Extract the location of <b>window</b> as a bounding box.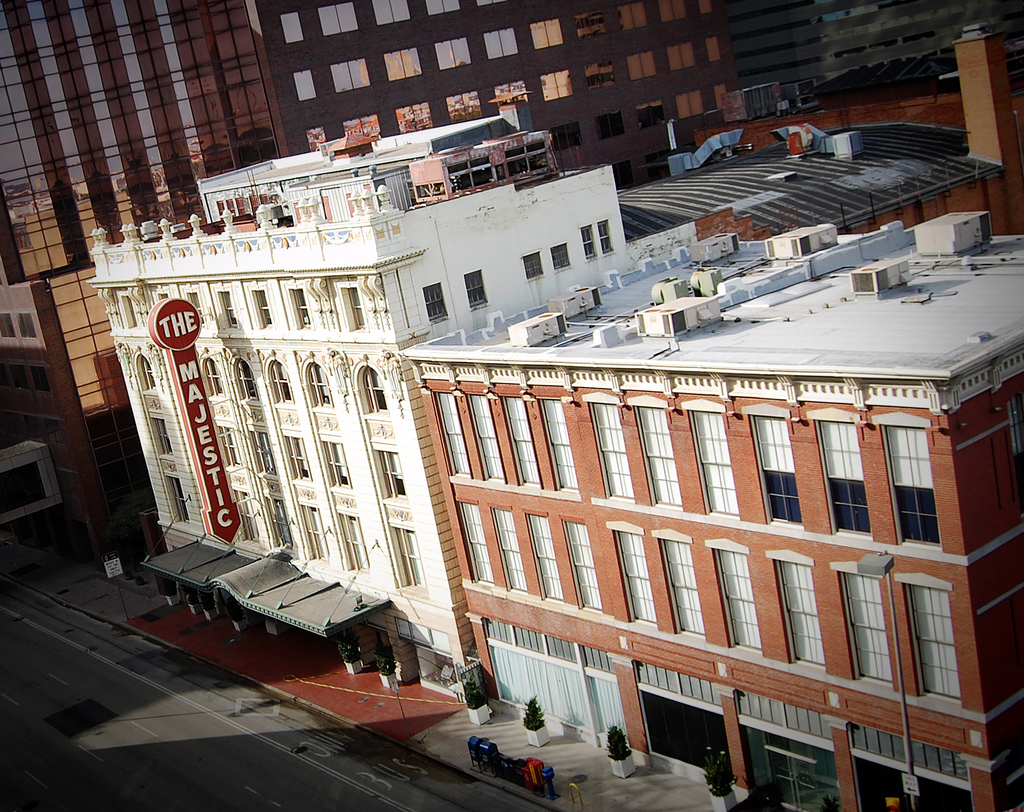
477/0/507/10.
